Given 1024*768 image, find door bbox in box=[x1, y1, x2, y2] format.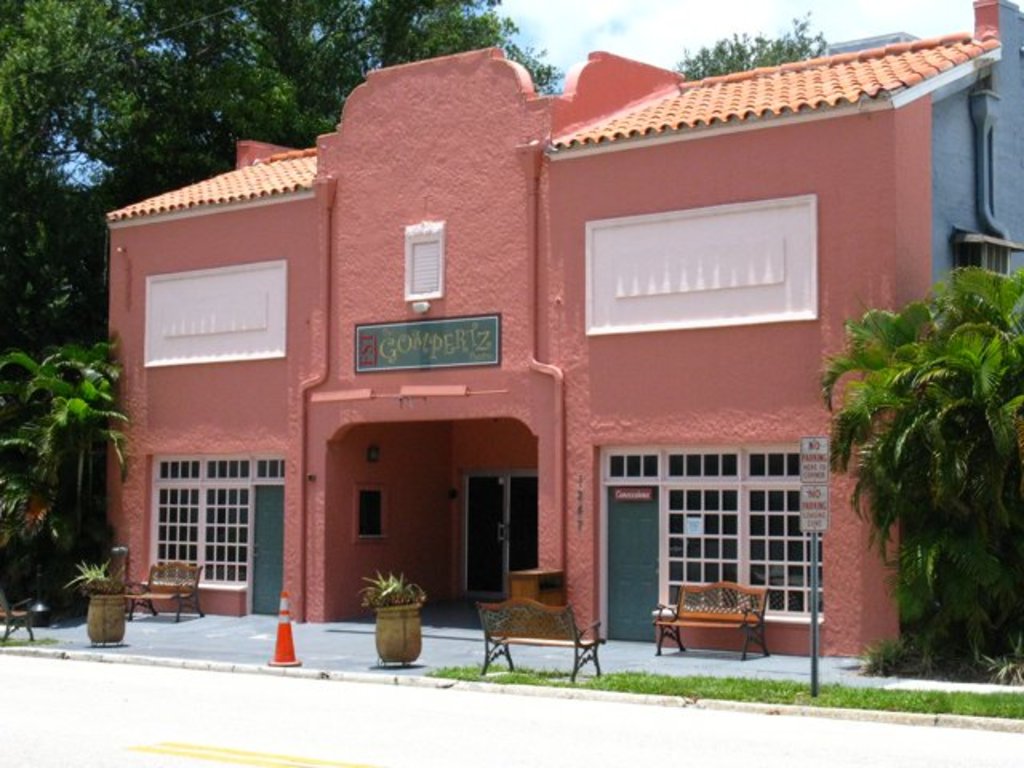
box=[608, 438, 818, 648].
